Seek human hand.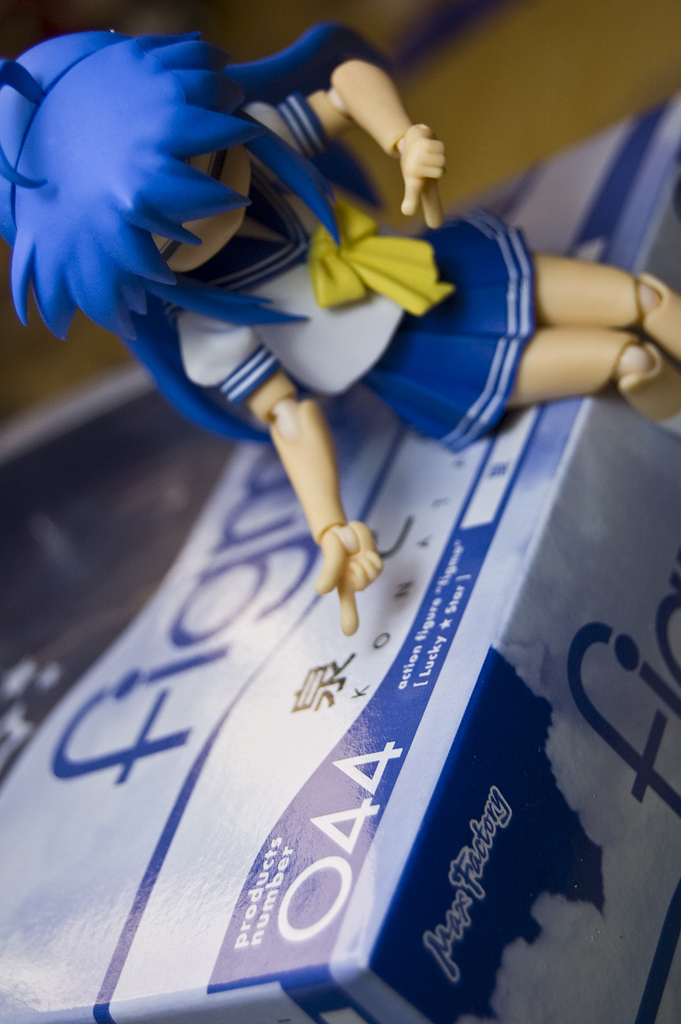
region(311, 515, 383, 637).
